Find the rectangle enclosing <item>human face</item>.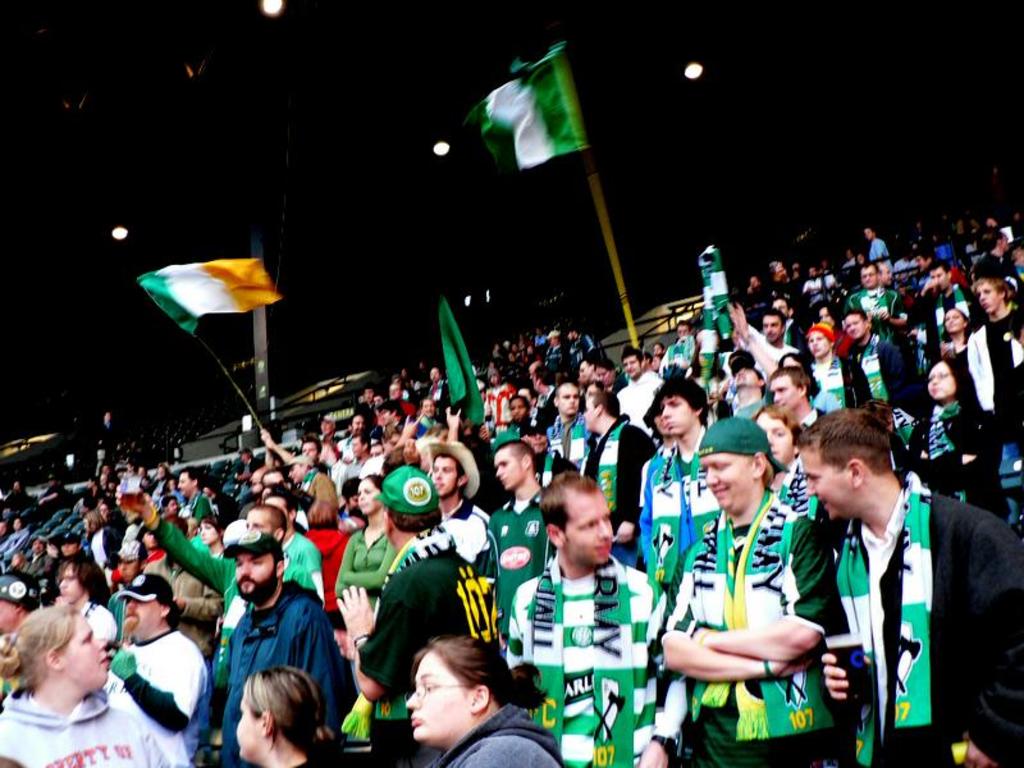
x1=513 y1=399 x2=532 y2=421.
